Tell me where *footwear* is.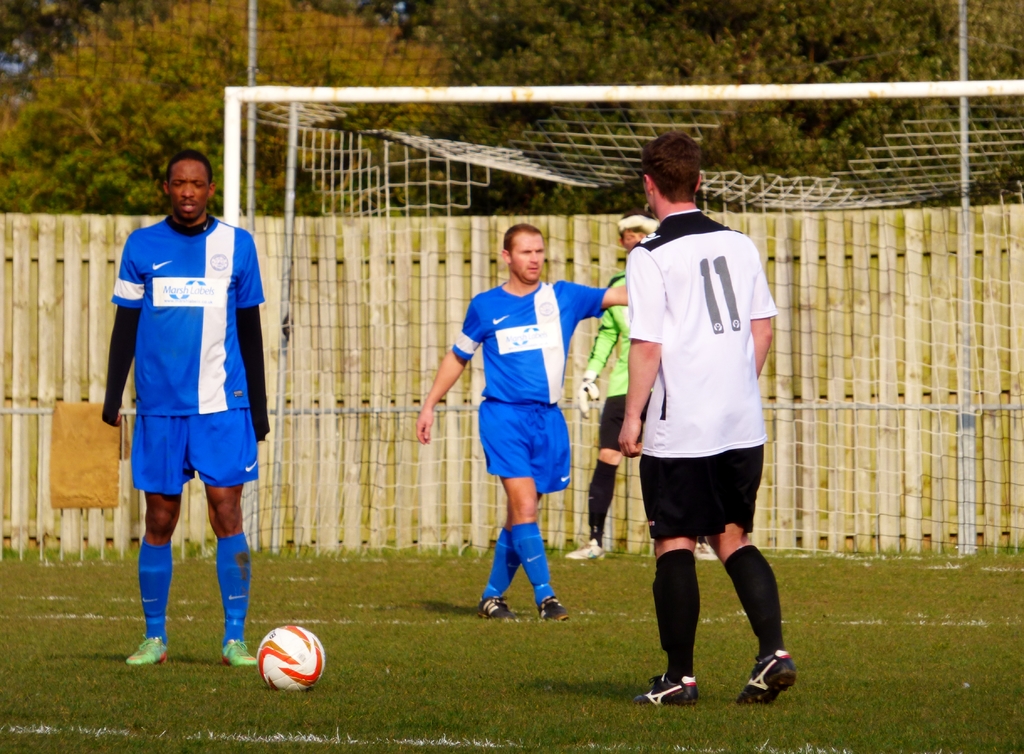
*footwear* is at {"x1": 742, "y1": 646, "x2": 804, "y2": 718}.
